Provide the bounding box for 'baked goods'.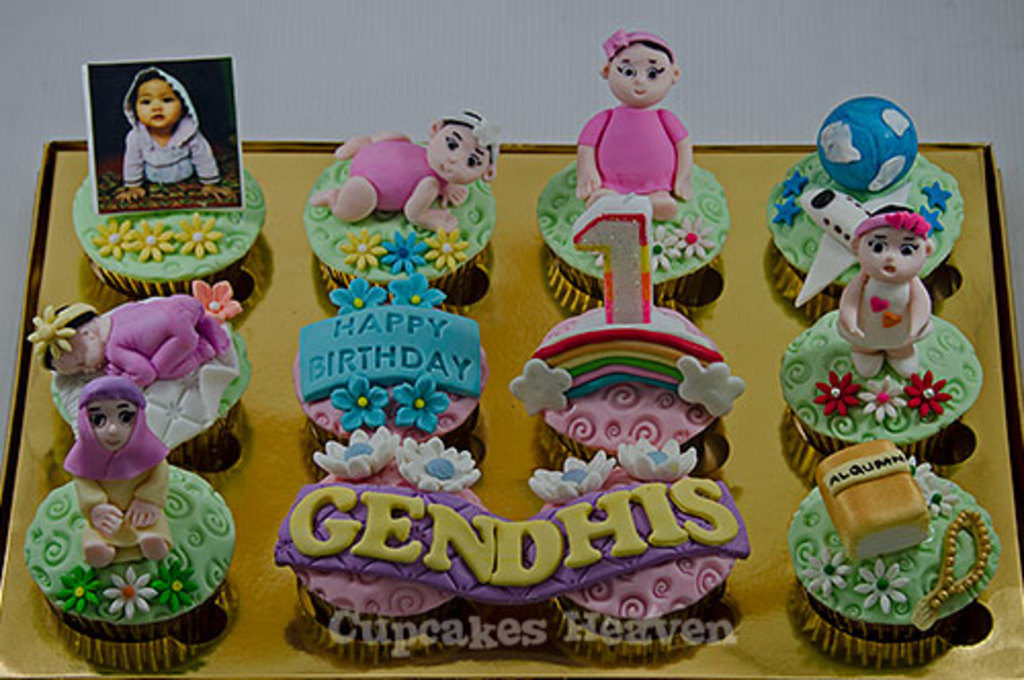
Rect(535, 31, 731, 315).
